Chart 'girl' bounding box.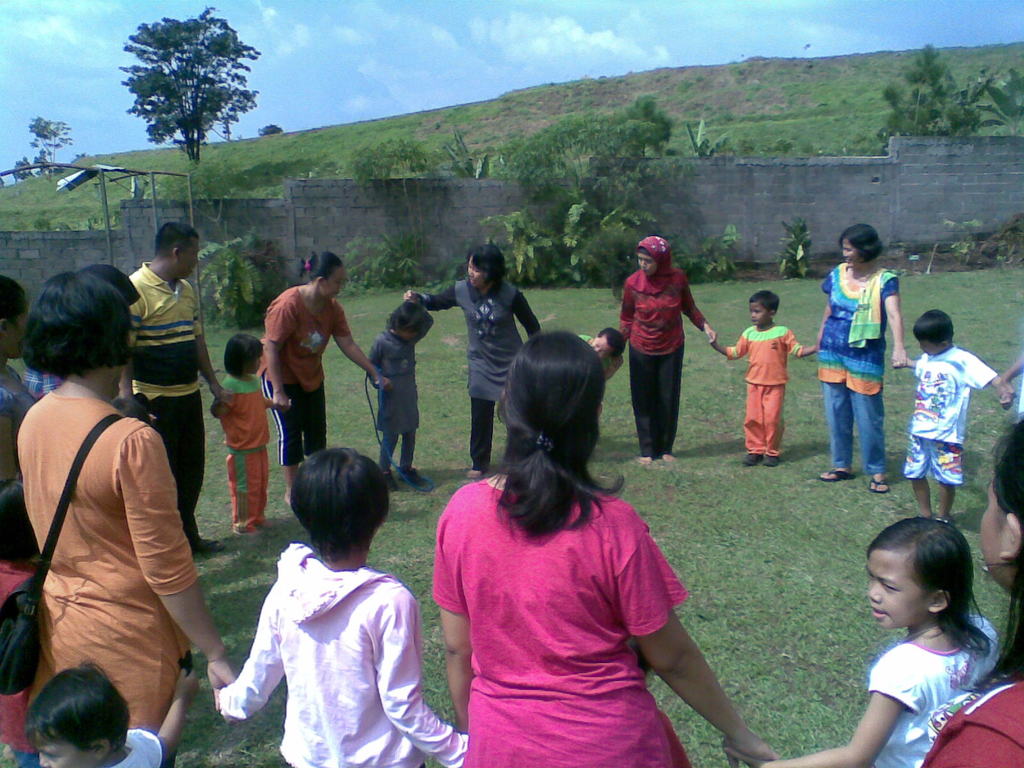
Charted: box(358, 300, 436, 492).
